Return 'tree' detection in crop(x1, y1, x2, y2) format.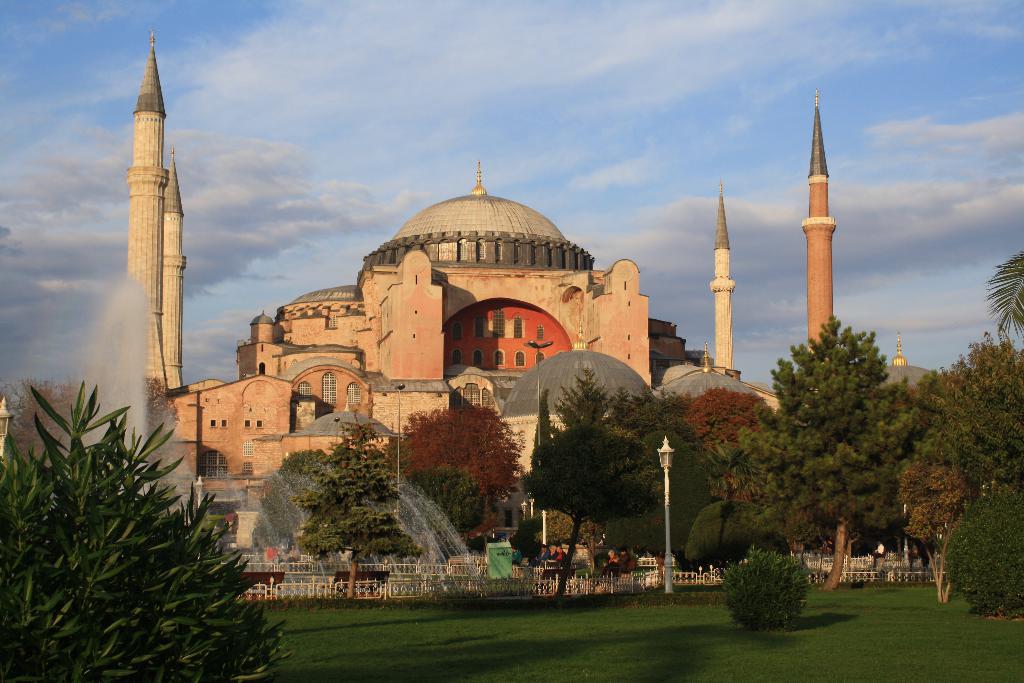
crop(939, 480, 1023, 617).
